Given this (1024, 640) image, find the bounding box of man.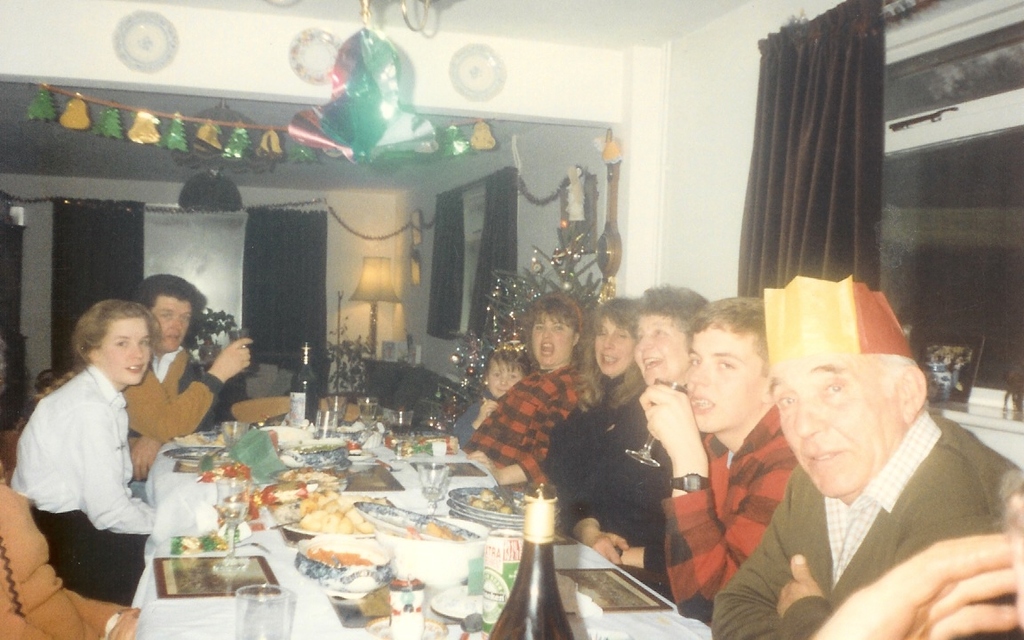
116, 277, 254, 496.
